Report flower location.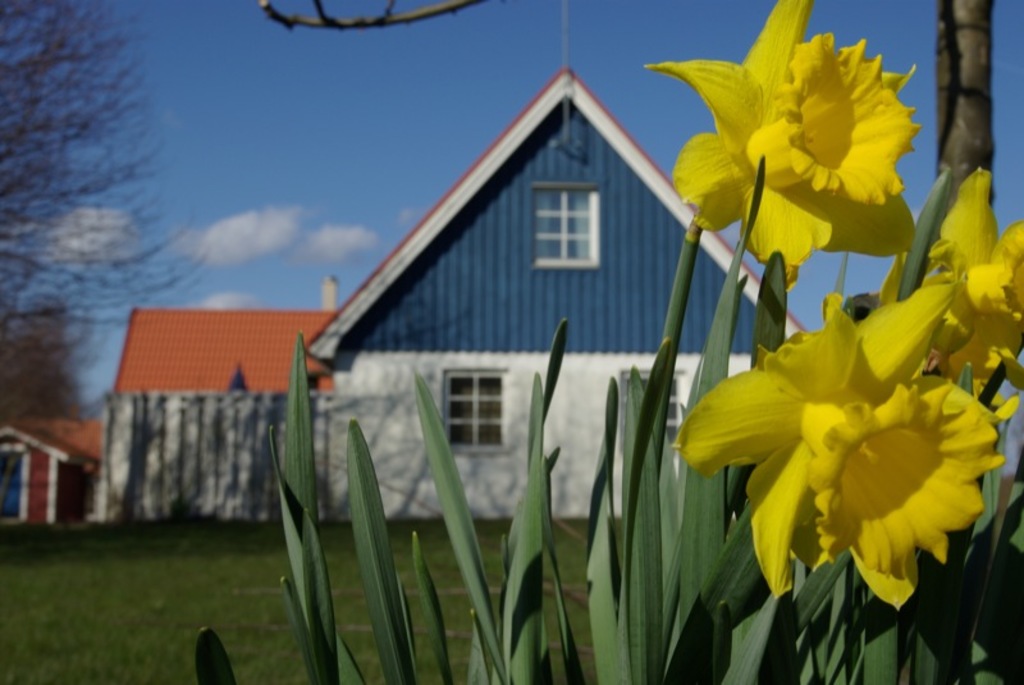
Report: (x1=668, y1=0, x2=965, y2=284).
